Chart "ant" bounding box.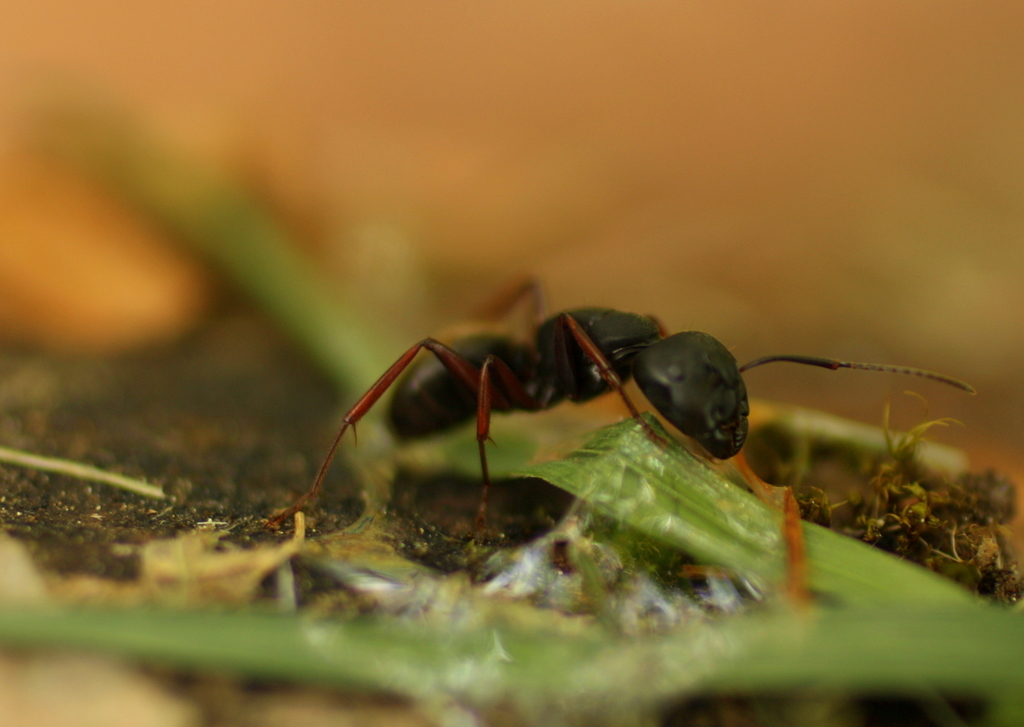
Charted: rect(273, 263, 975, 599).
